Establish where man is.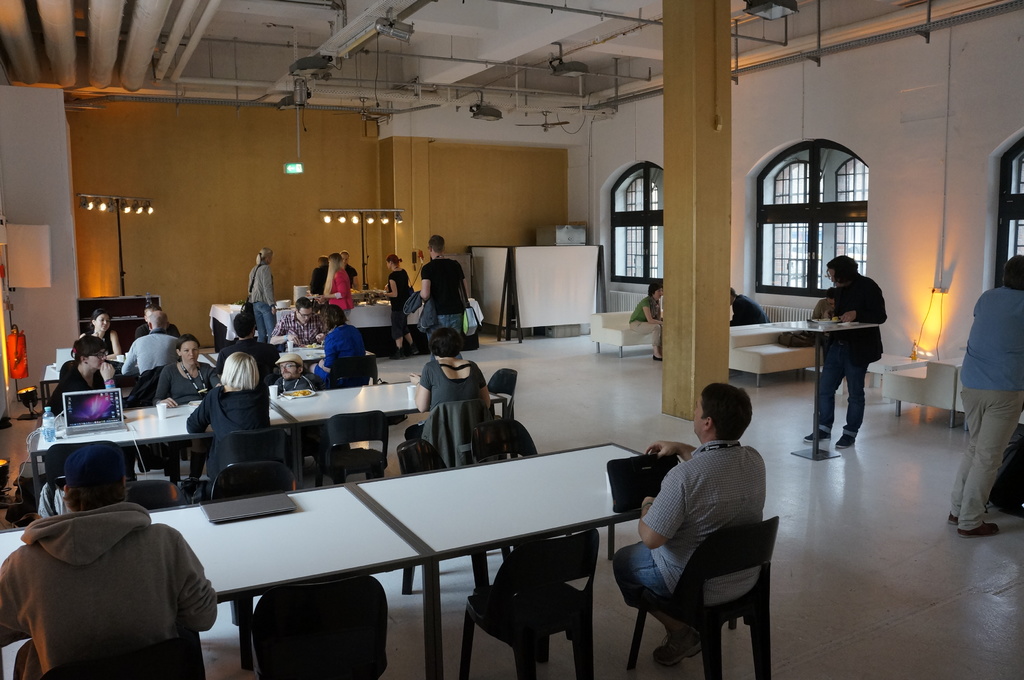
Established at pyautogui.locateOnScreen(612, 382, 767, 667).
